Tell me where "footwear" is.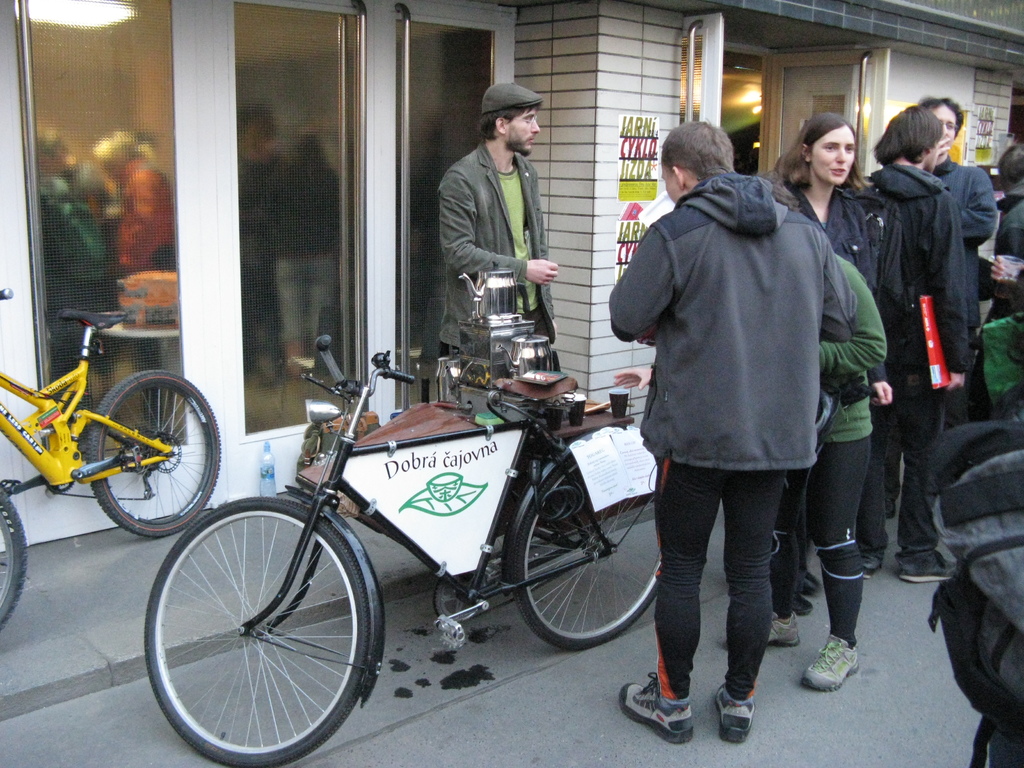
"footwear" is at [x1=886, y1=499, x2=895, y2=520].
